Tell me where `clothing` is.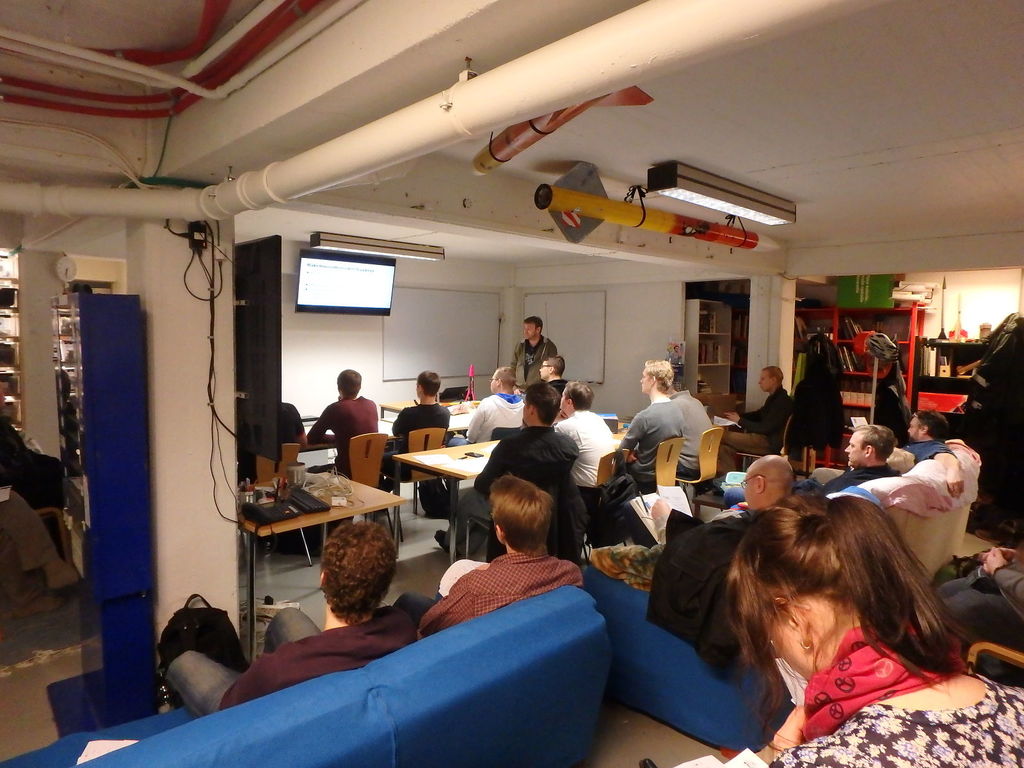
`clothing` is at (789, 336, 842, 450).
